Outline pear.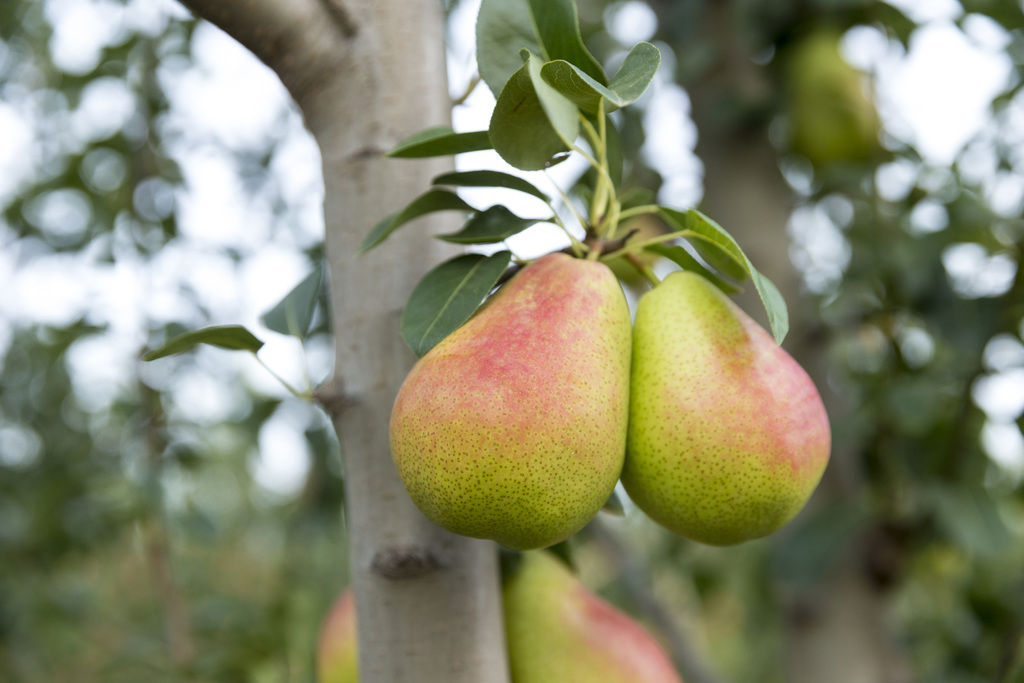
Outline: detection(617, 265, 835, 552).
